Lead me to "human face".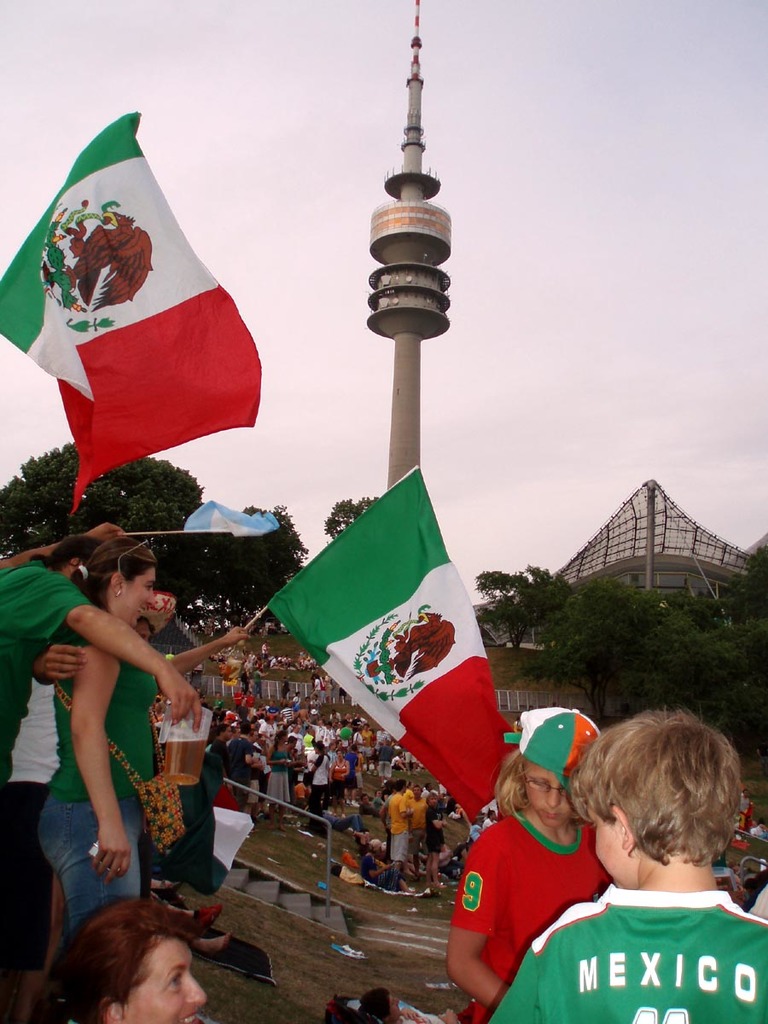
Lead to box=[592, 812, 632, 886].
